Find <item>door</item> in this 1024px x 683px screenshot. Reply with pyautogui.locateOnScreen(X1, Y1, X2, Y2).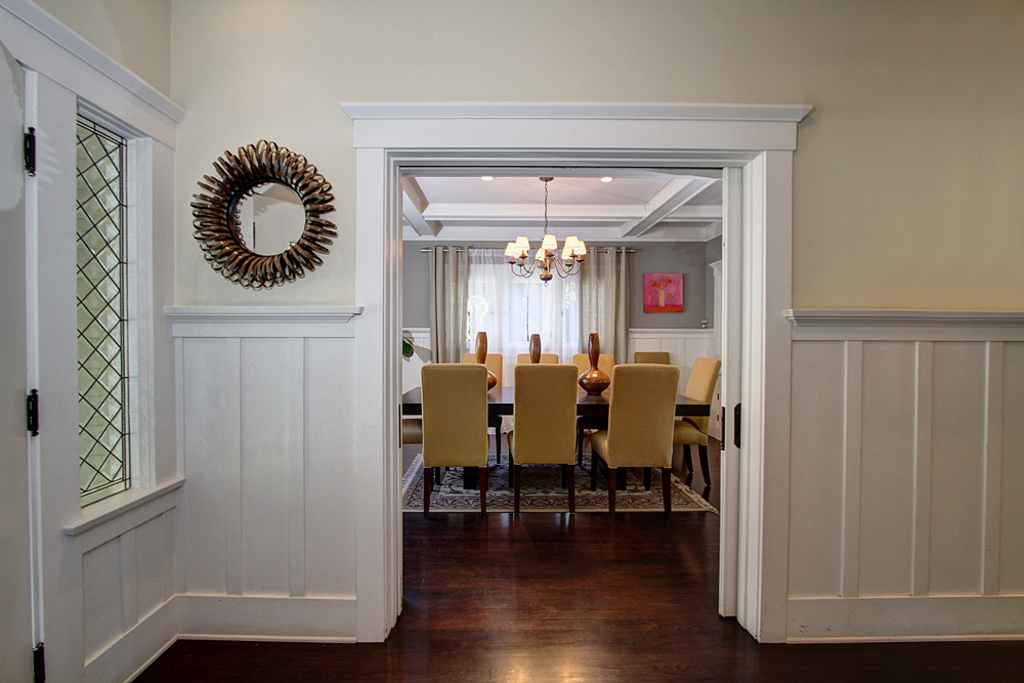
pyautogui.locateOnScreen(707, 162, 750, 615).
